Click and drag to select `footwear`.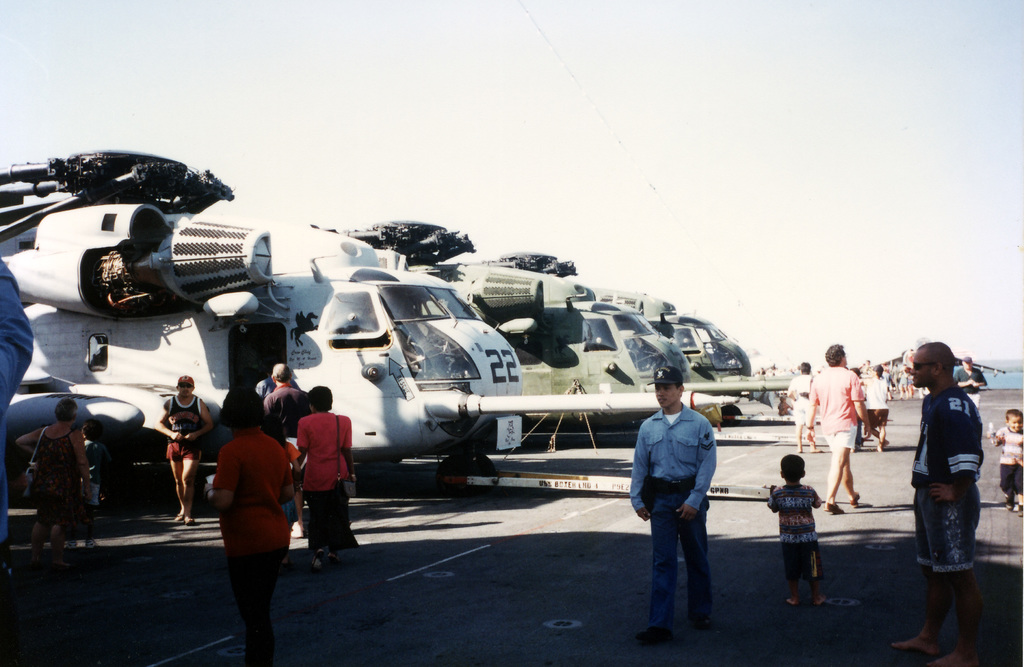
Selection: {"x1": 694, "y1": 616, "x2": 708, "y2": 632}.
